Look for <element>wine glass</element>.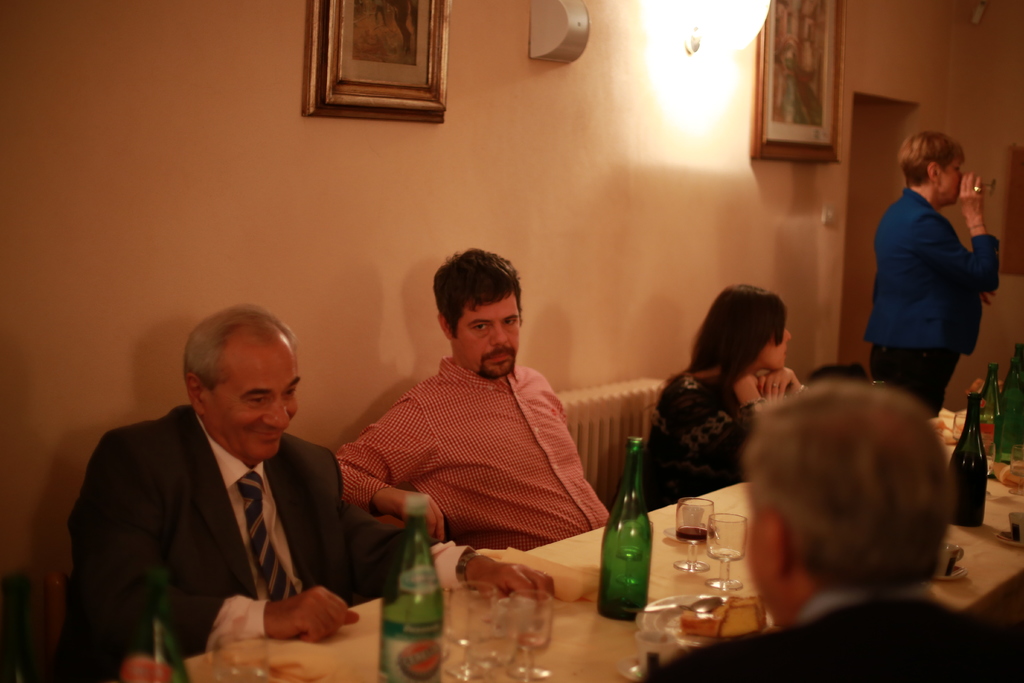
Found: crop(675, 497, 712, 574).
